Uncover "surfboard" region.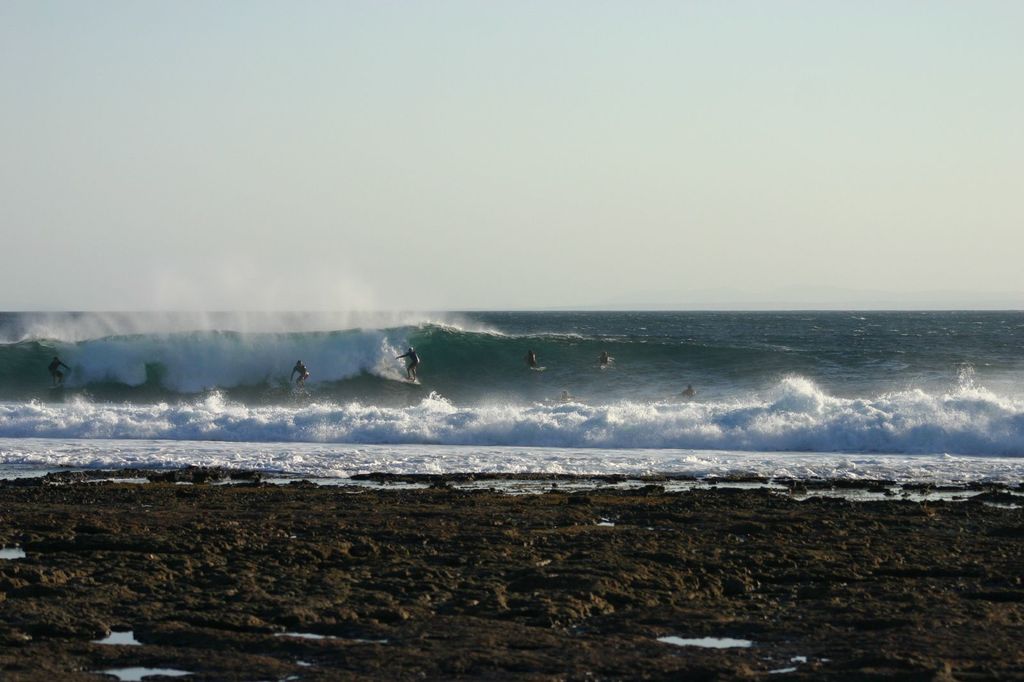
Uncovered: <bbox>406, 381, 420, 387</bbox>.
